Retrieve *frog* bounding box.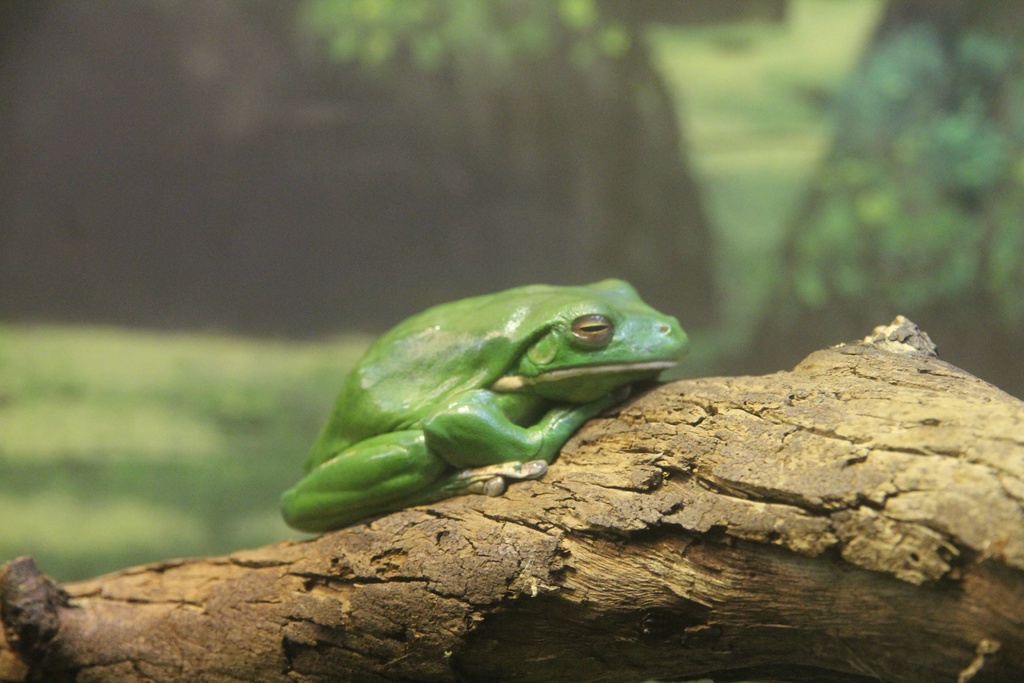
Bounding box: (x1=273, y1=277, x2=691, y2=538).
